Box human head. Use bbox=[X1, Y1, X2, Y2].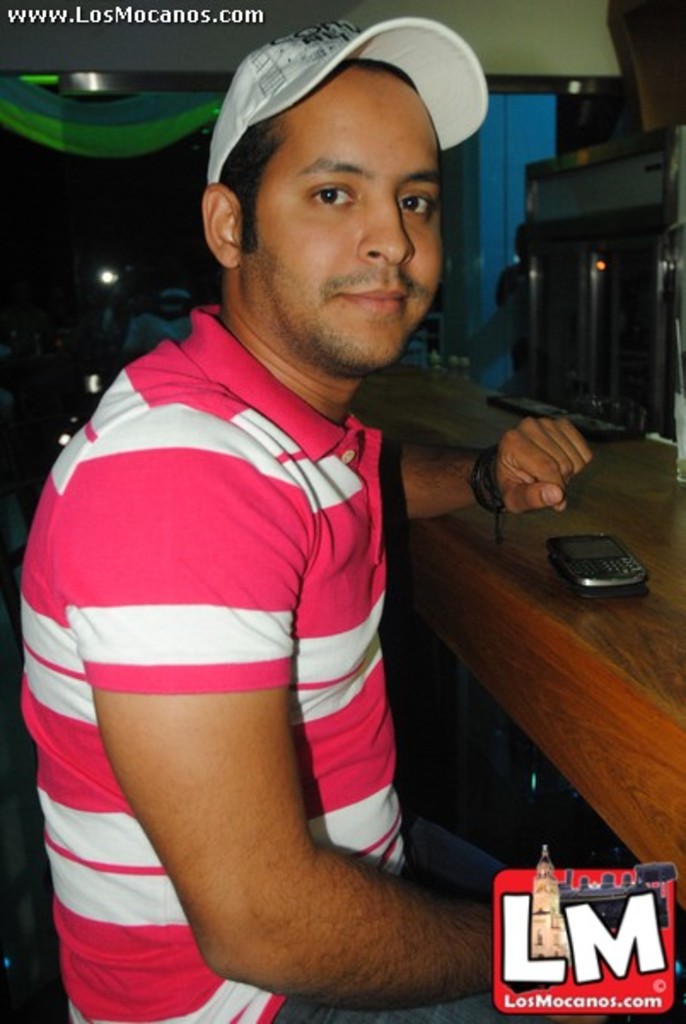
bbox=[198, 2, 480, 358].
